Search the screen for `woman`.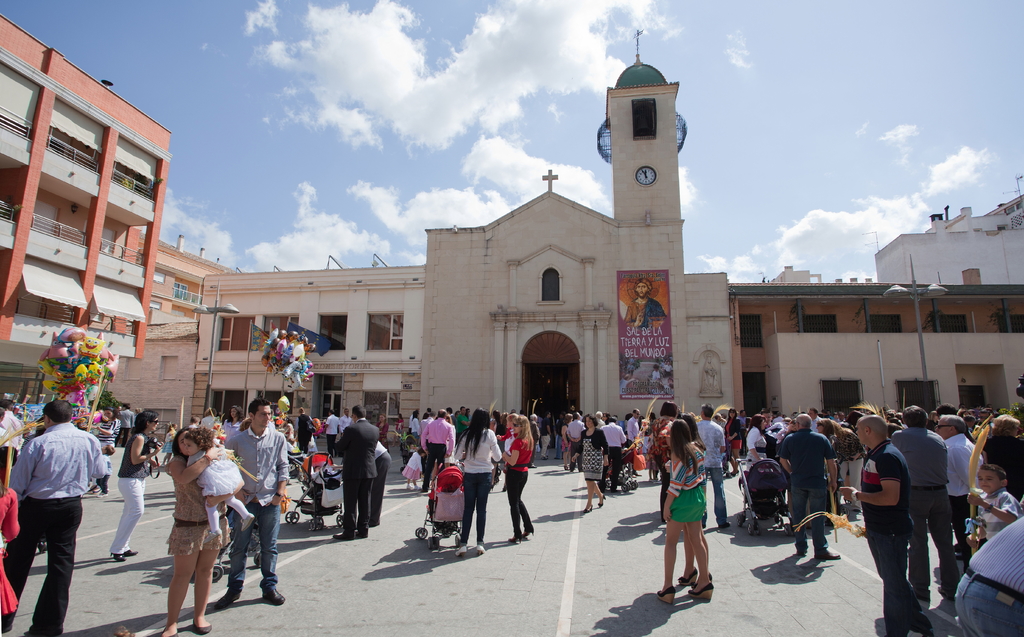
Found at 163 428 232 636.
